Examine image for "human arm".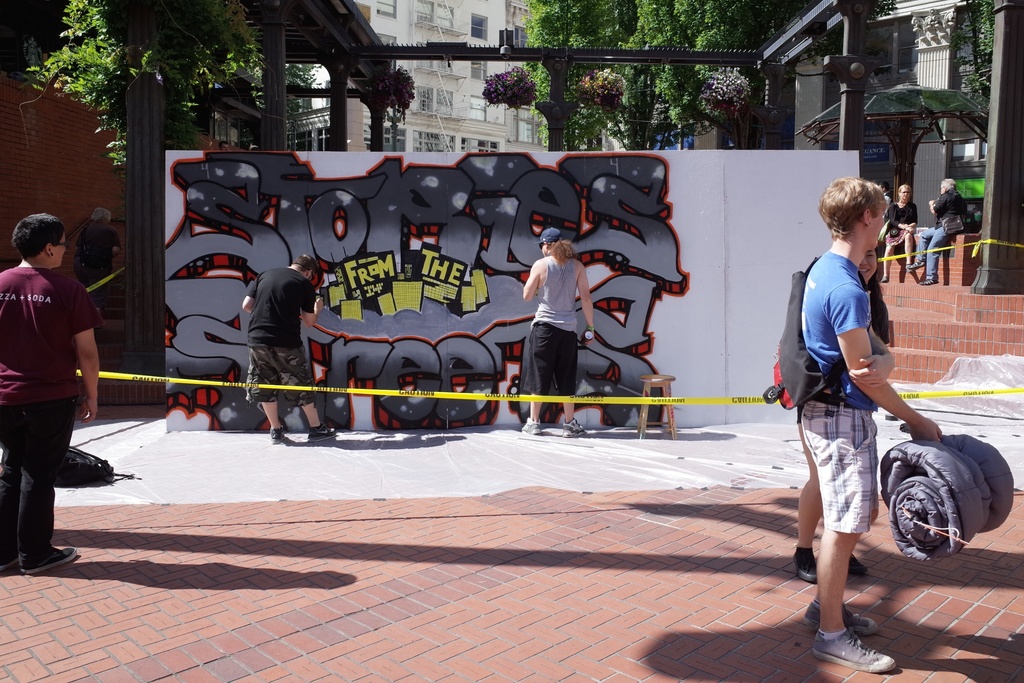
Examination result: crop(842, 323, 900, 393).
